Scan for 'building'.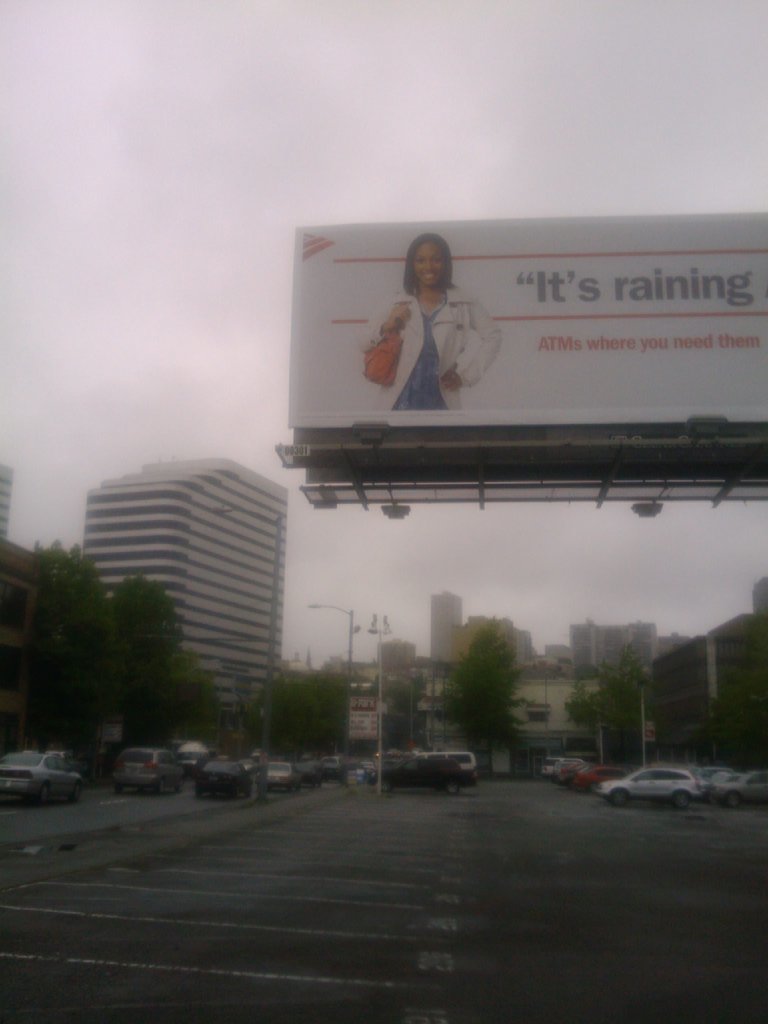
Scan result: box=[81, 459, 285, 723].
